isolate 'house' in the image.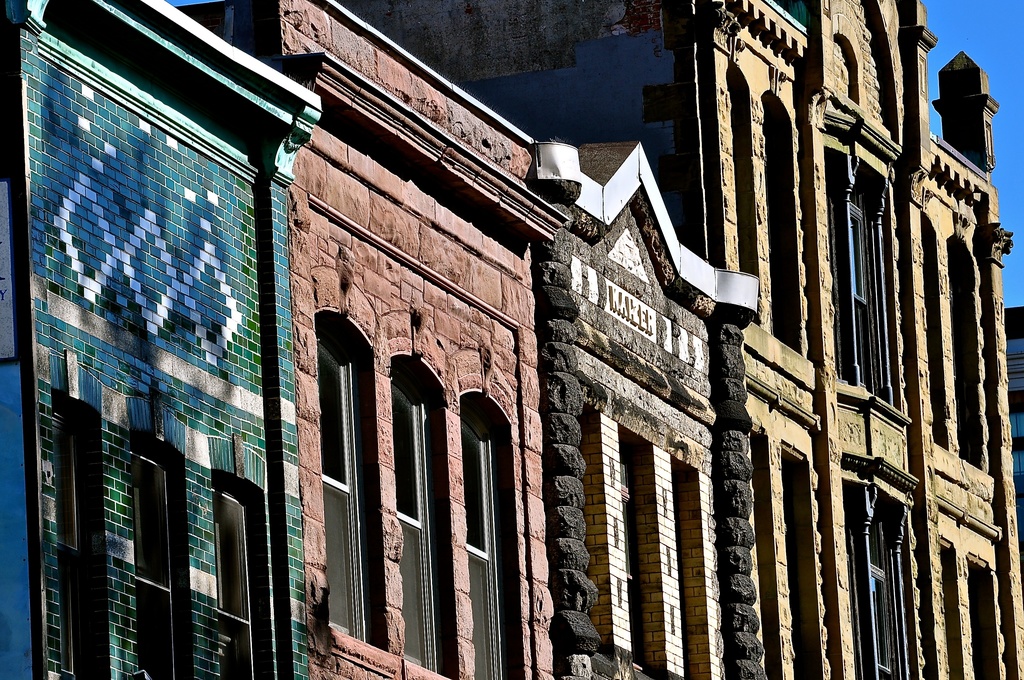
Isolated region: [814,0,936,679].
